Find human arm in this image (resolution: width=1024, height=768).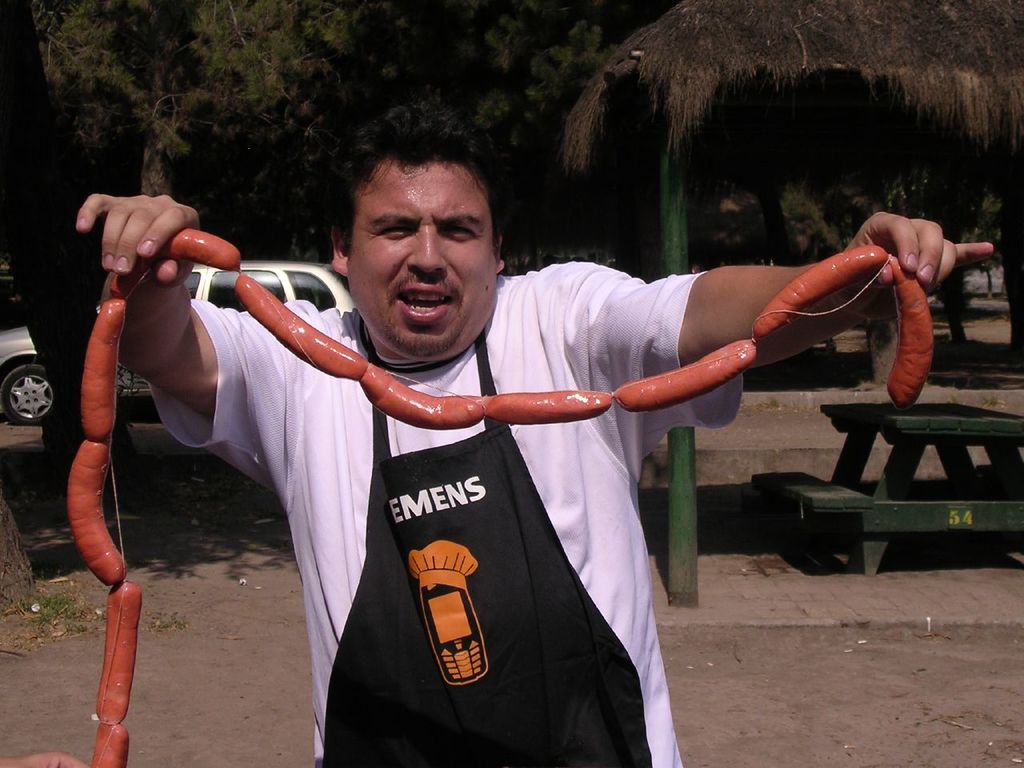
551 243 1004 440.
